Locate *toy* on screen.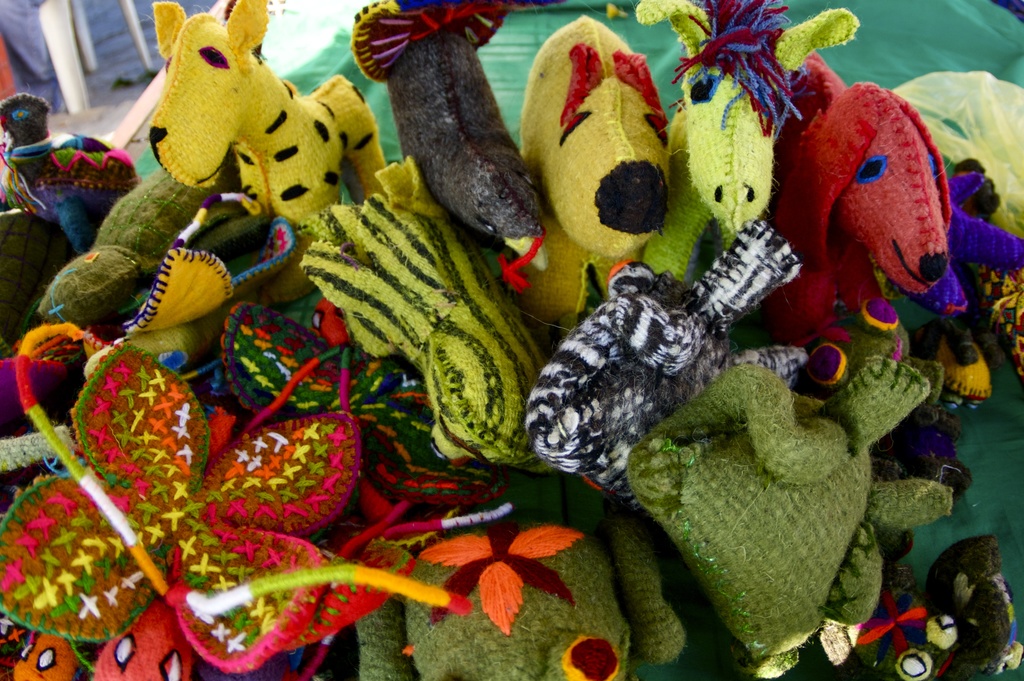
On screen at region(728, 47, 954, 352).
